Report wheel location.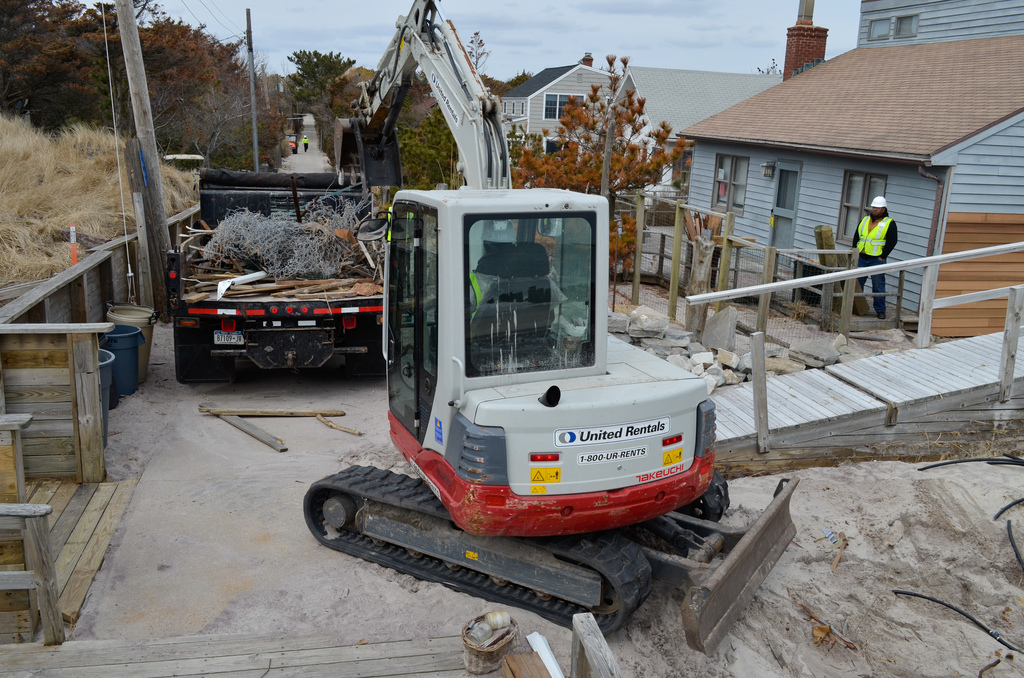
Report: (x1=535, y1=594, x2=555, y2=603).
